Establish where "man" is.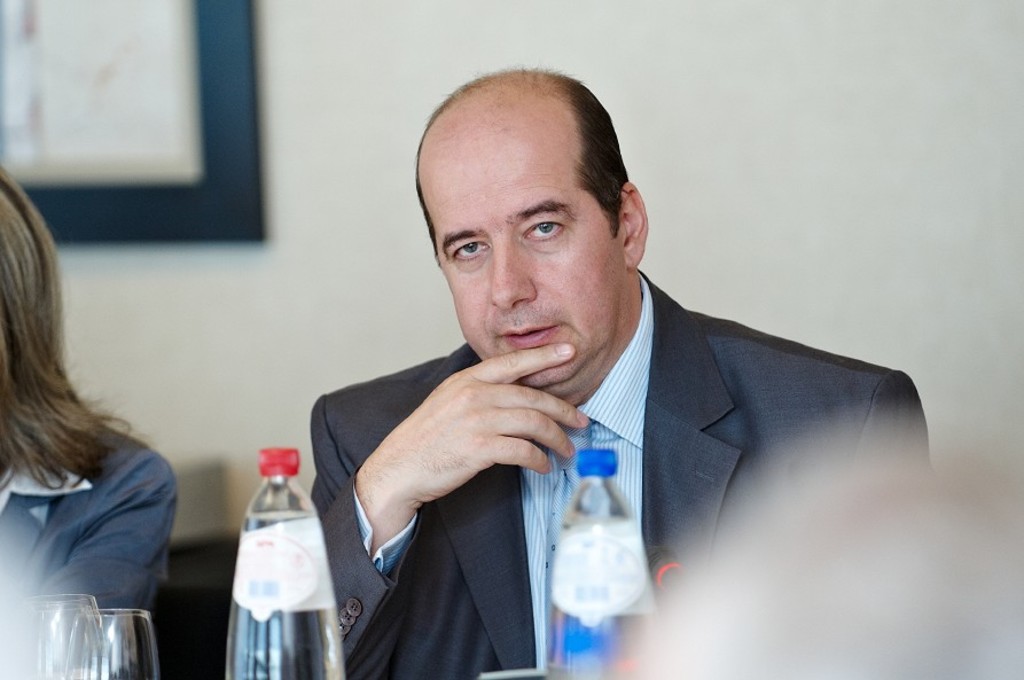
Established at x1=274, y1=88, x2=923, y2=651.
